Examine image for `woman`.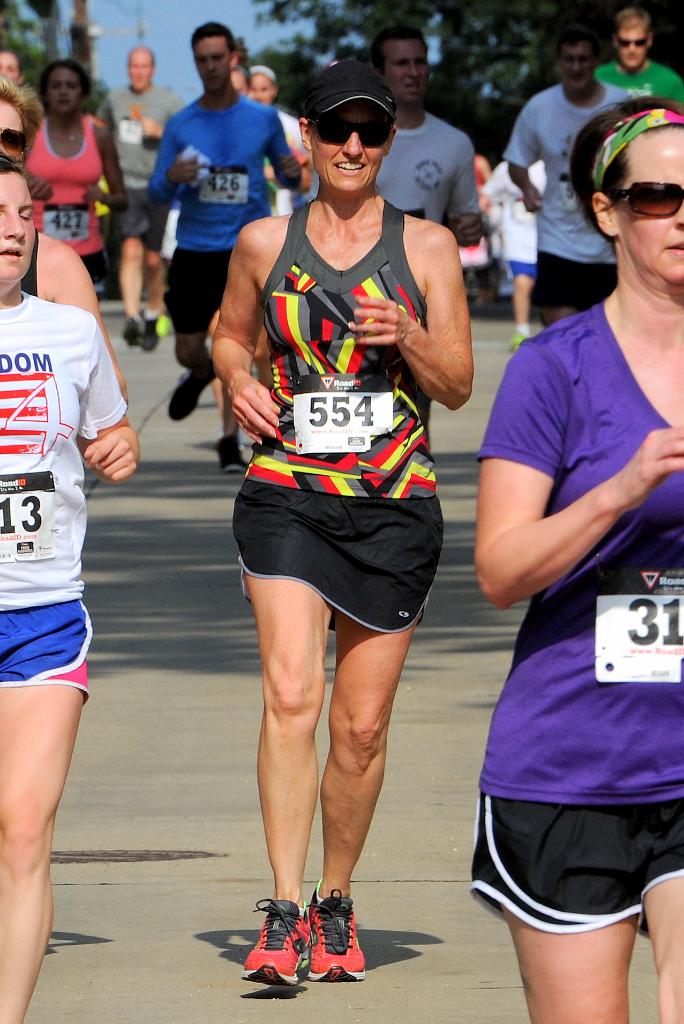
Examination result: region(449, 92, 683, 1023).
